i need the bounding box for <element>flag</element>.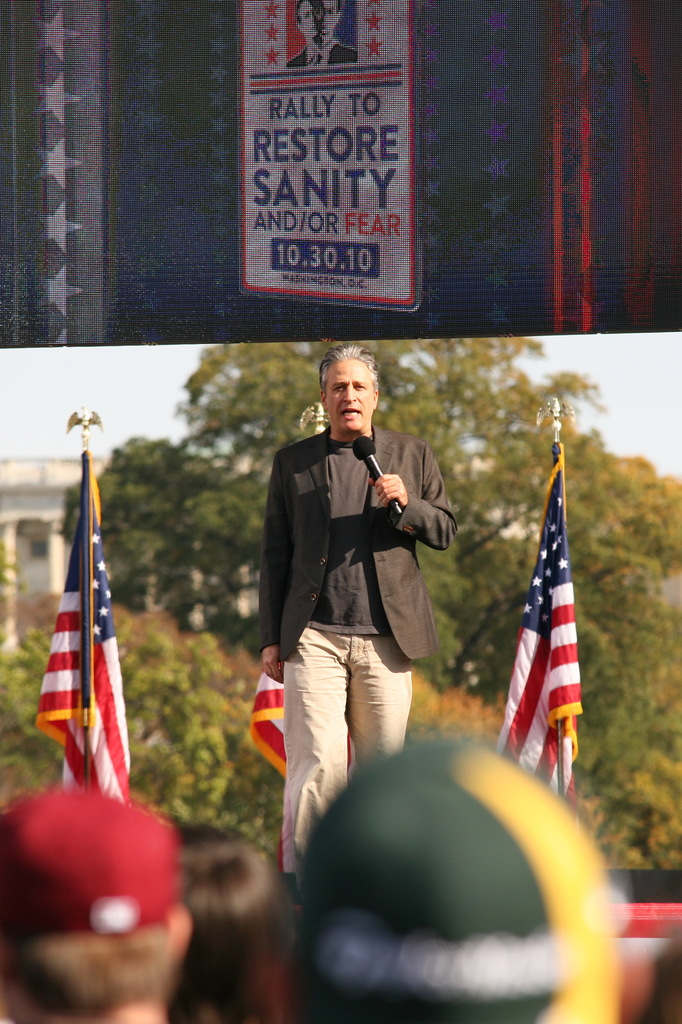
Here it is: bbox(500, 438, 583, 808).
